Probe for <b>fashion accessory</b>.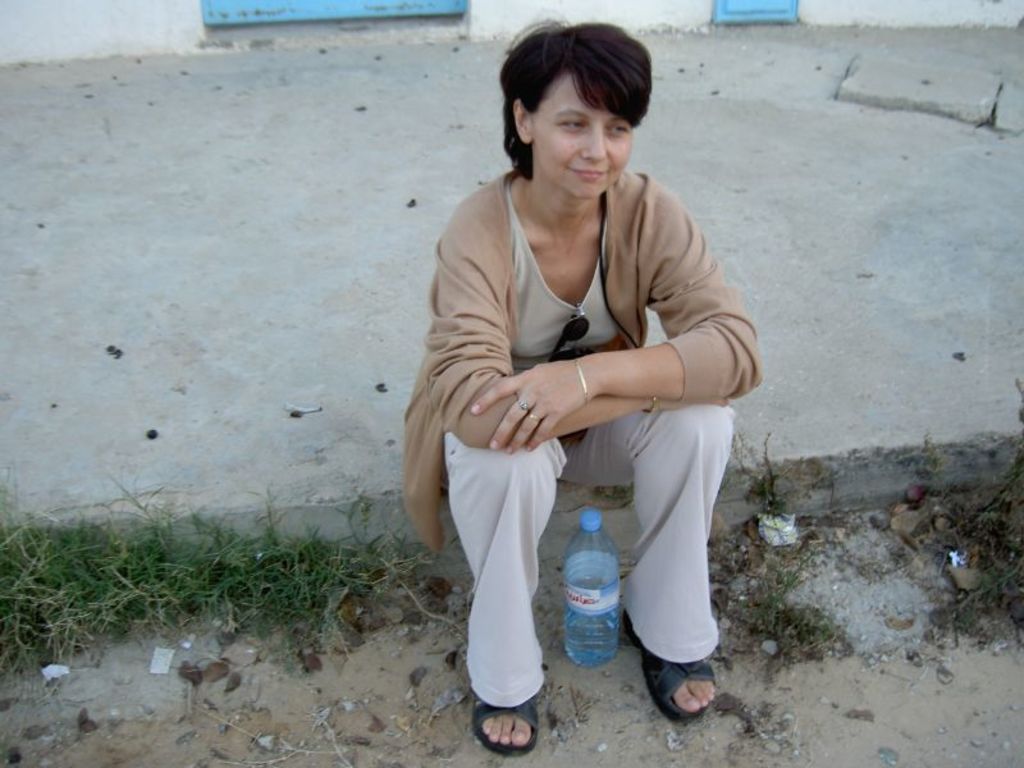
Probe result: 513/398/532/416.
